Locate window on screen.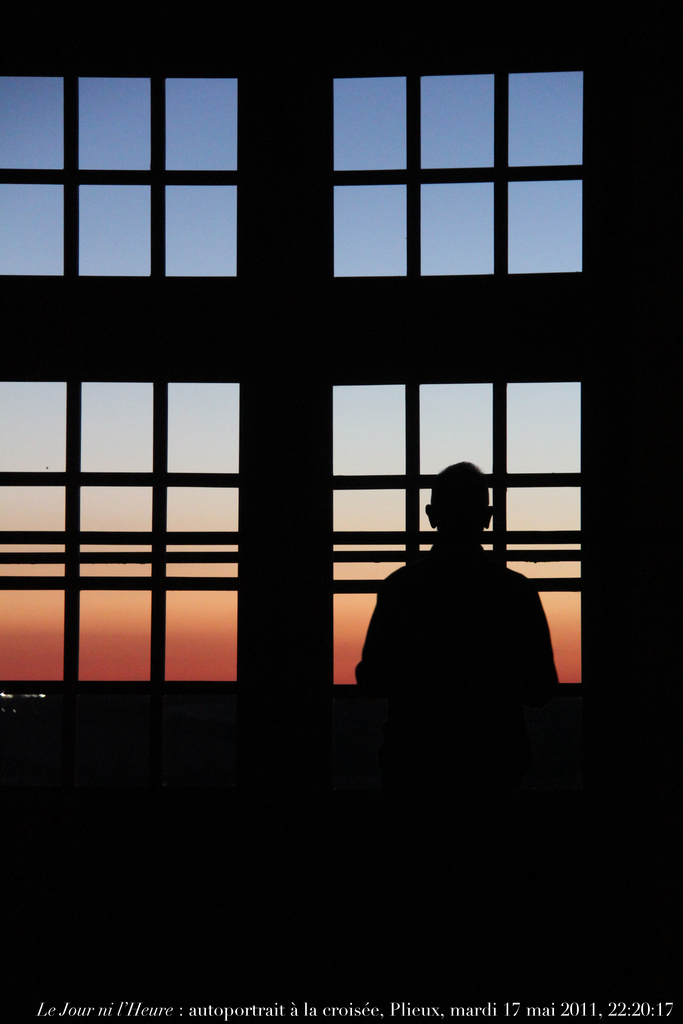
On screen at pyautogui.locateOnScreen(331, 388, 582, 692).
